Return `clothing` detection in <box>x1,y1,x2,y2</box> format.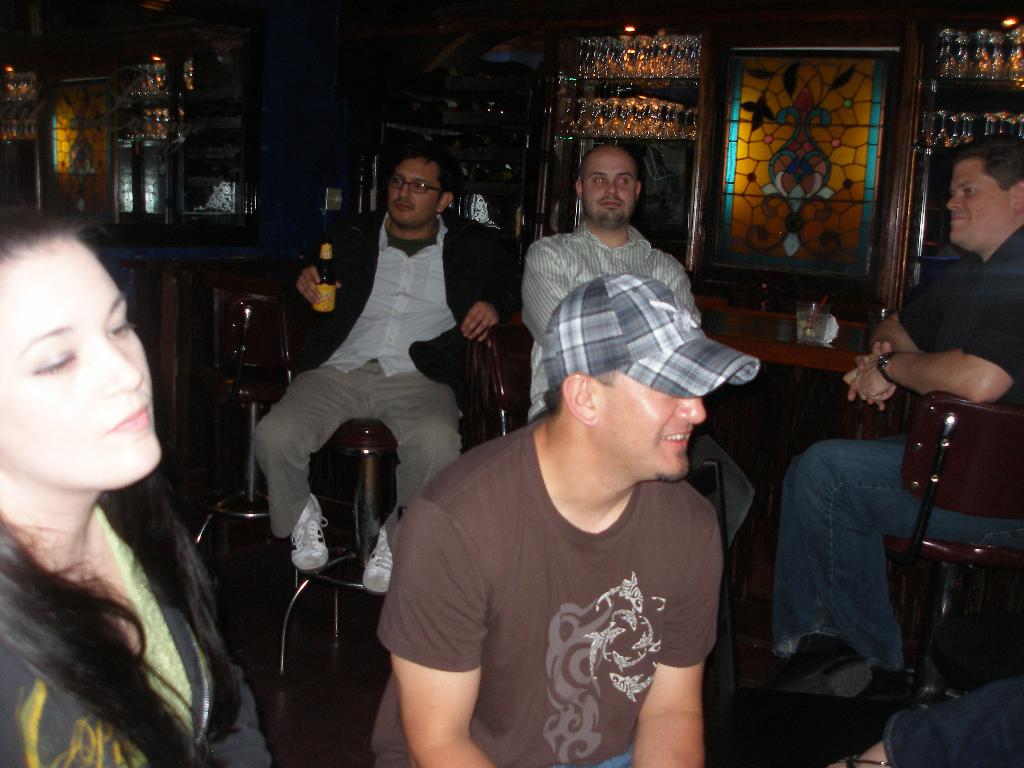
<box>245,204,525,540</box>.
